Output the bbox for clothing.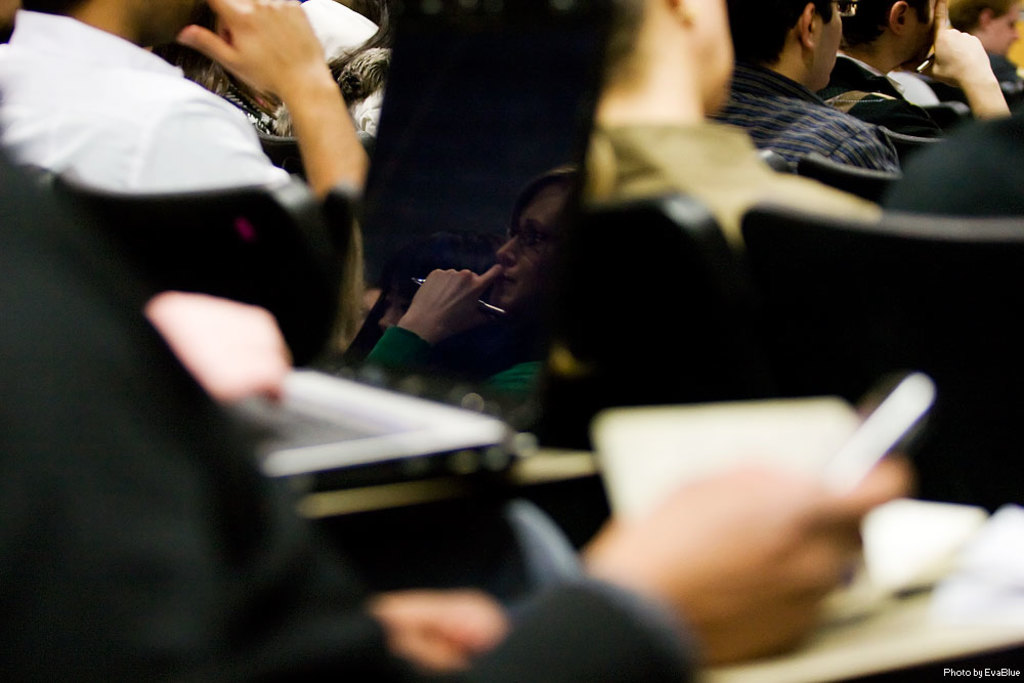
rect(353, 323, 563, 436).
